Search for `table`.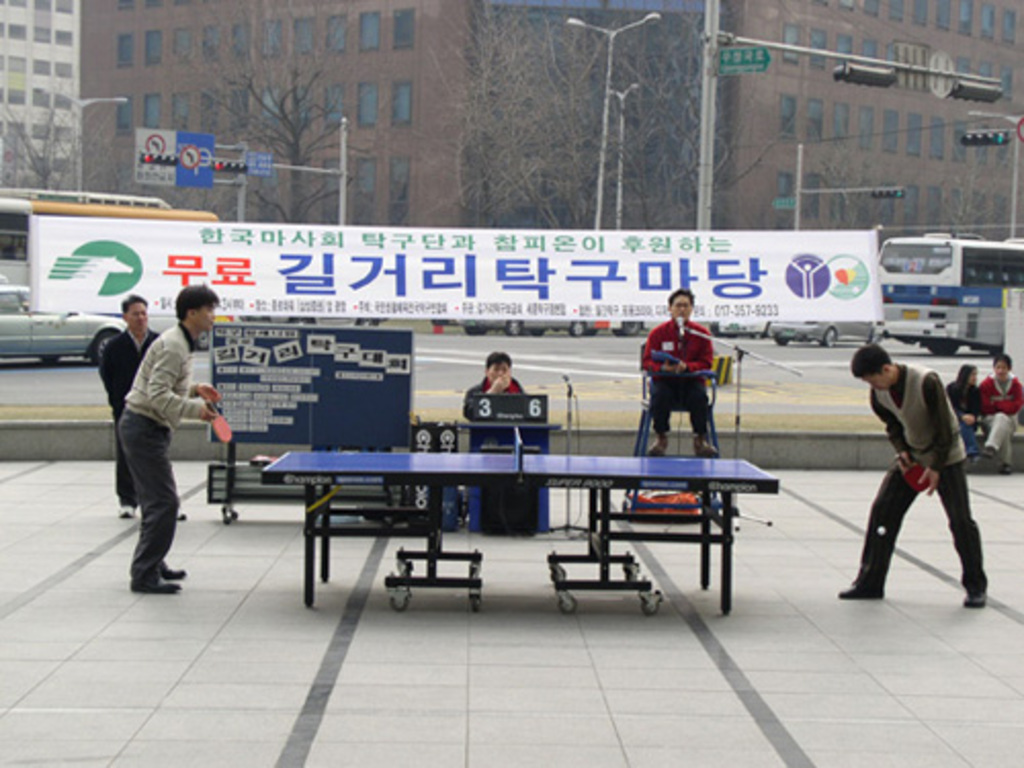
Found at region(231, 428, 848, 604).
